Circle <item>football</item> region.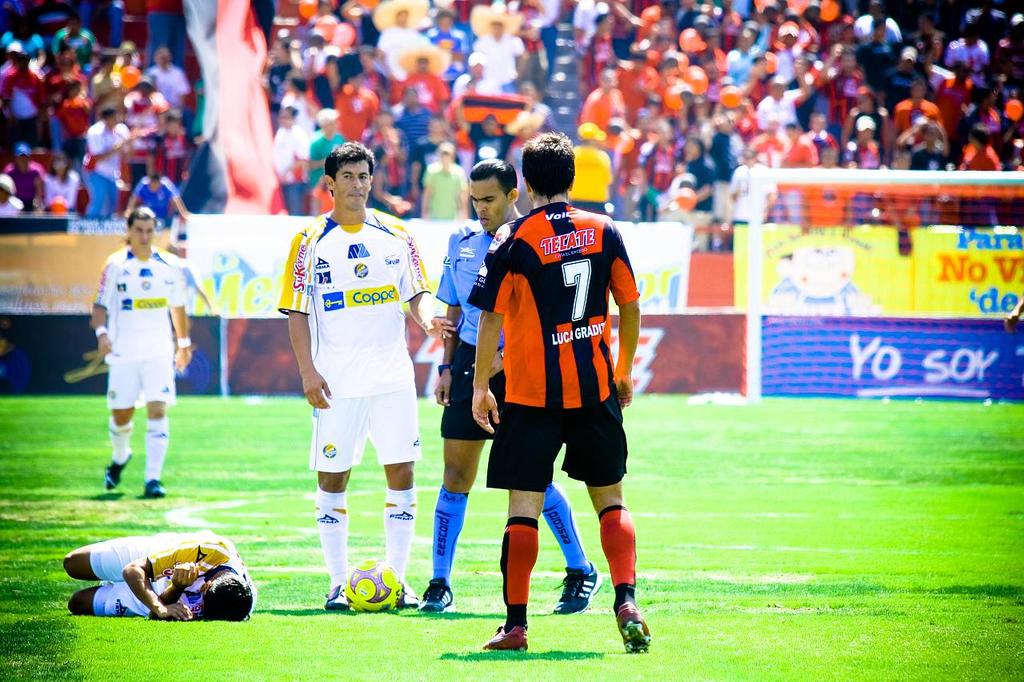
Region: 344/559/407/610.
